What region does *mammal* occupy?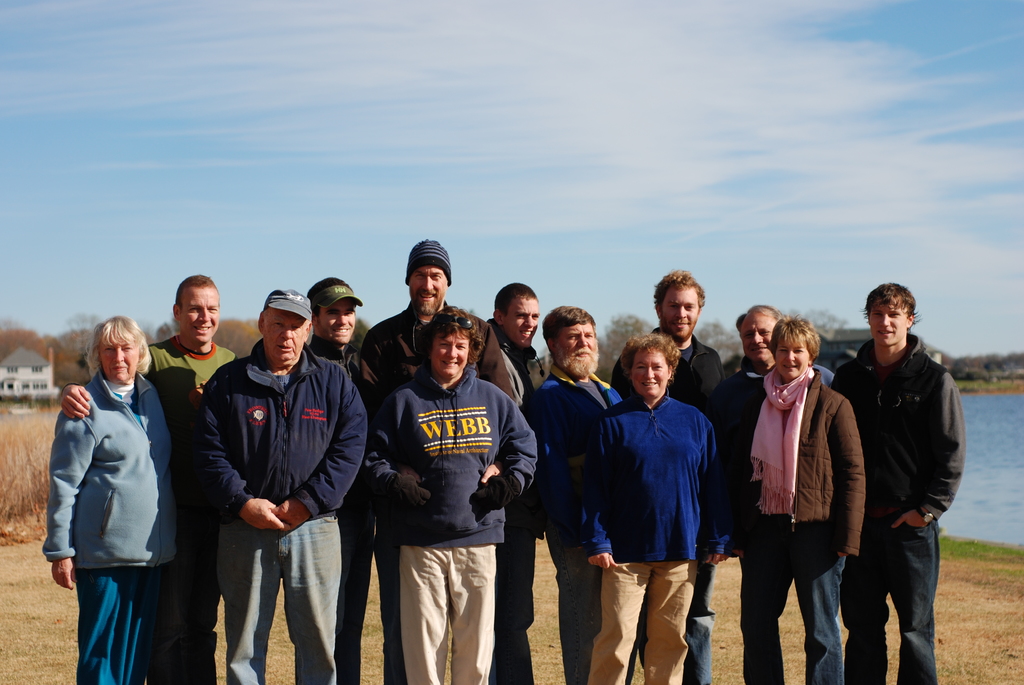
l=722, t=311, r=869, b=684.
